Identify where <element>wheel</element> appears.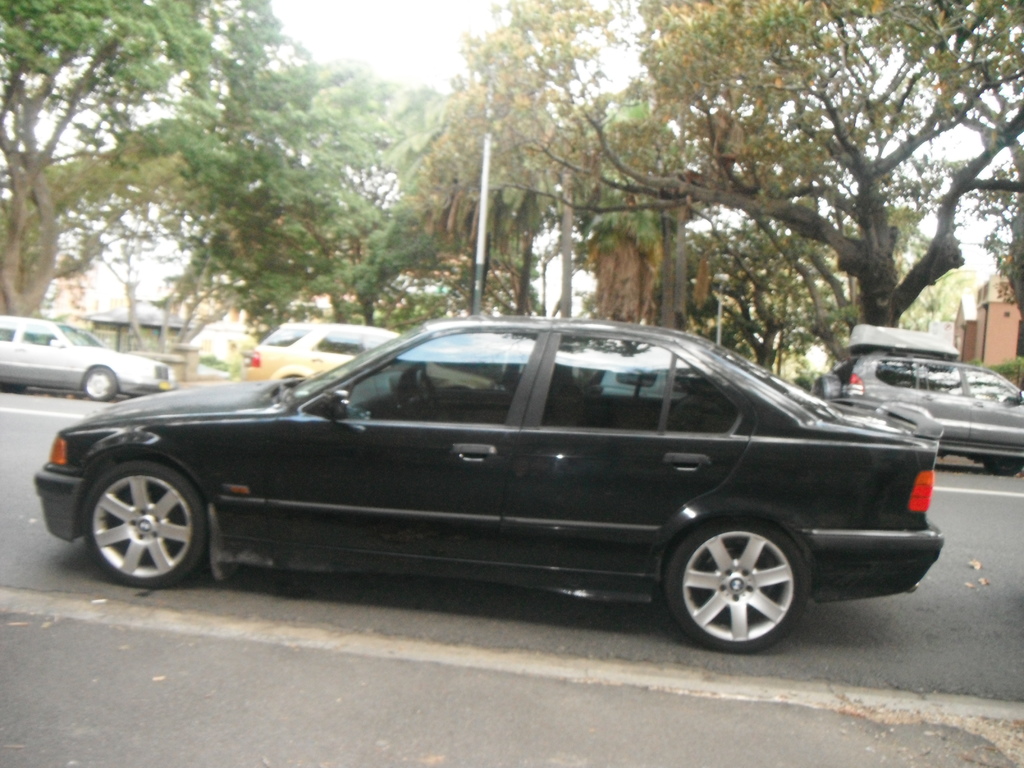
Appears at select_region(986, 459, 1020, 477).
